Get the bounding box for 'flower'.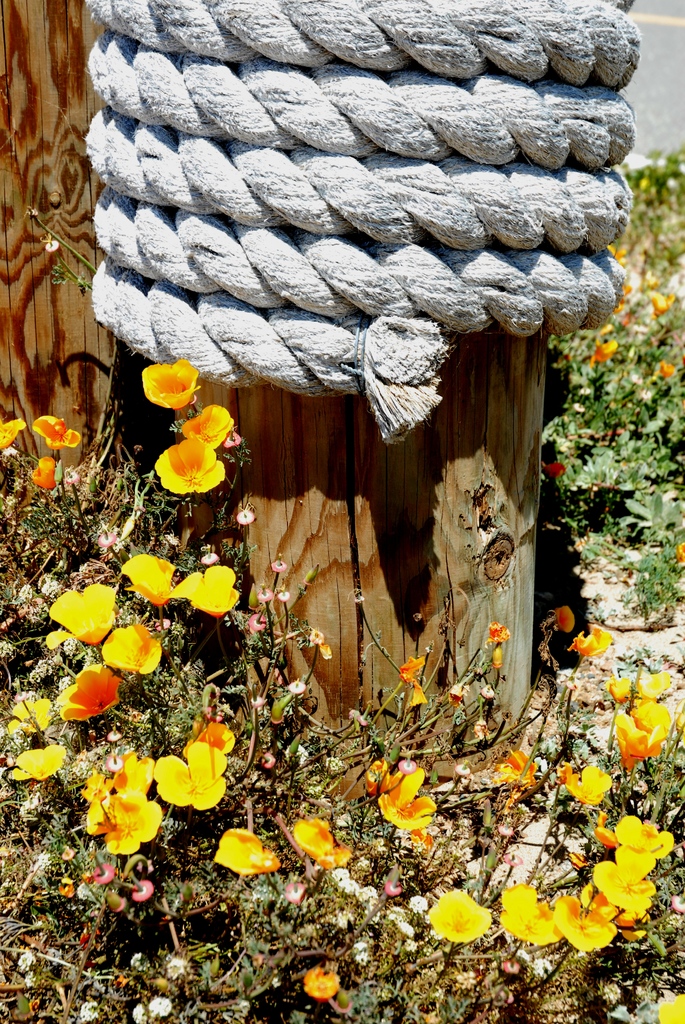
l=251, t=609, r=265, b=630.
